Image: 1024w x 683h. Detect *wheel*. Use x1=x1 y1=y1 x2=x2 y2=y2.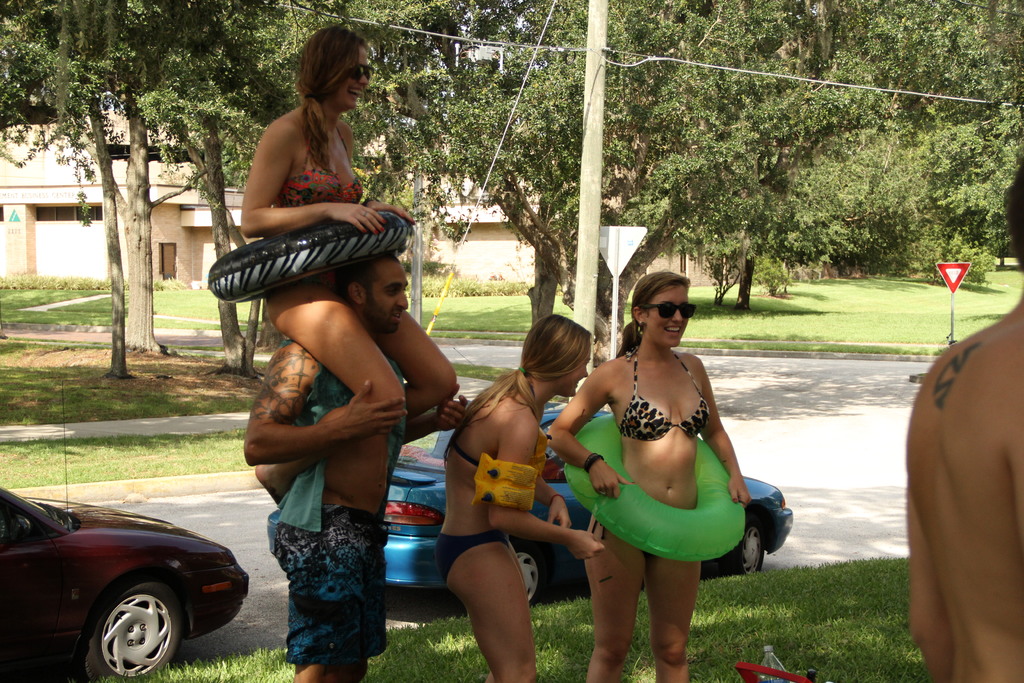
x1=70 y1=580 x2=185 y2=682.
